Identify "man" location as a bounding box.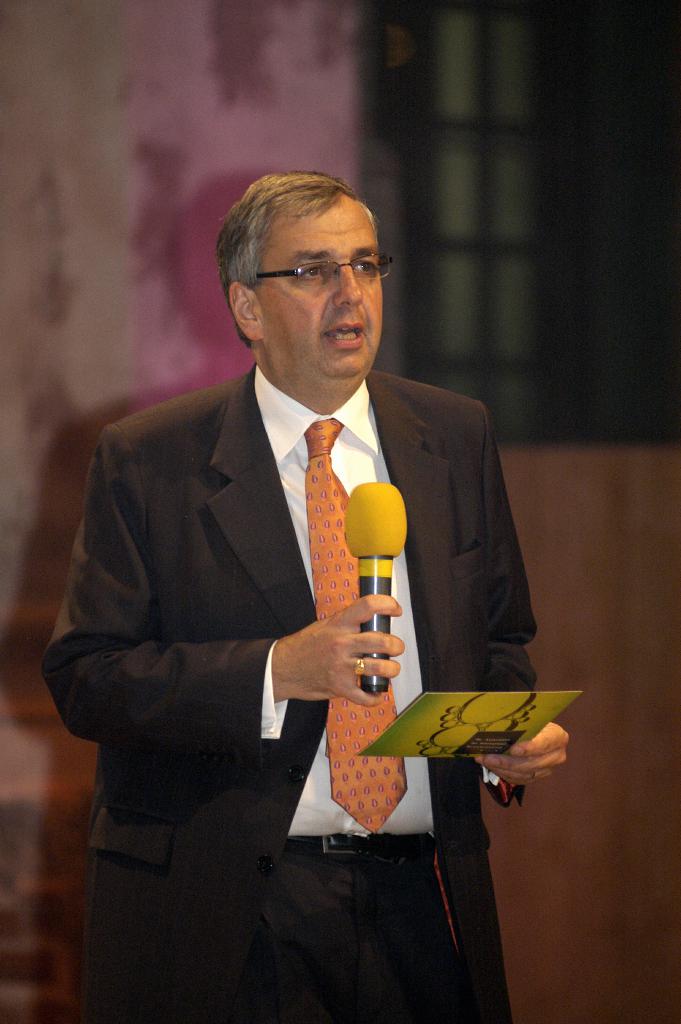
select_region(58, 172, 541, 976).
